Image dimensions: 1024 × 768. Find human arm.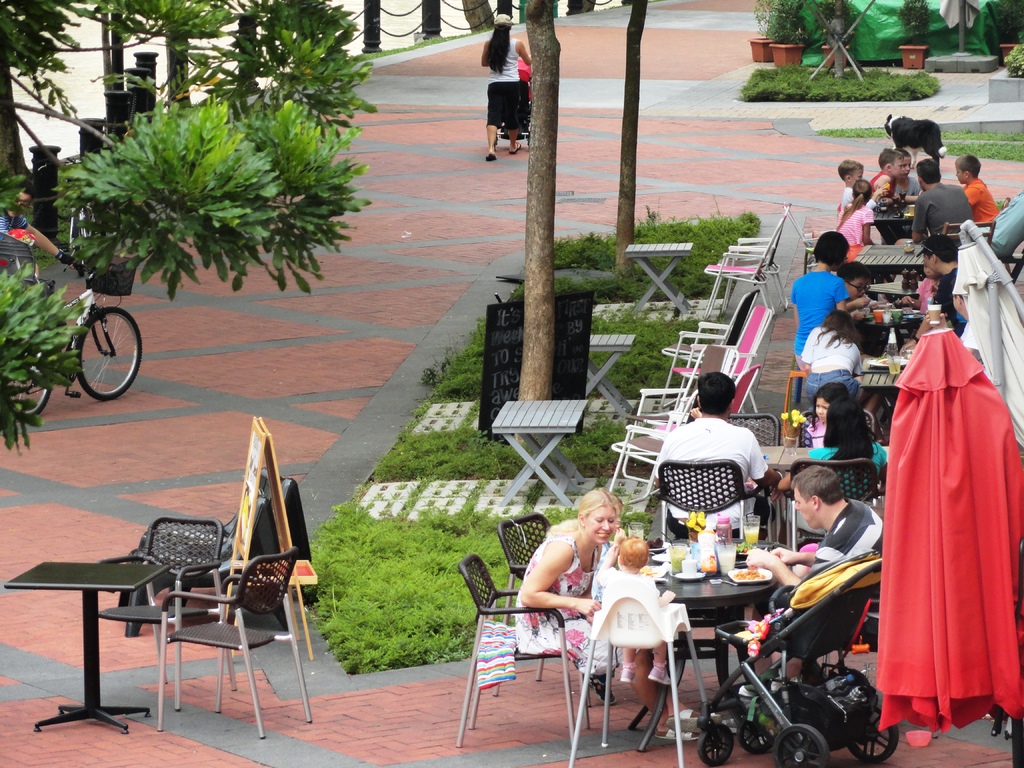
detection(653, 579, 677, 608).
